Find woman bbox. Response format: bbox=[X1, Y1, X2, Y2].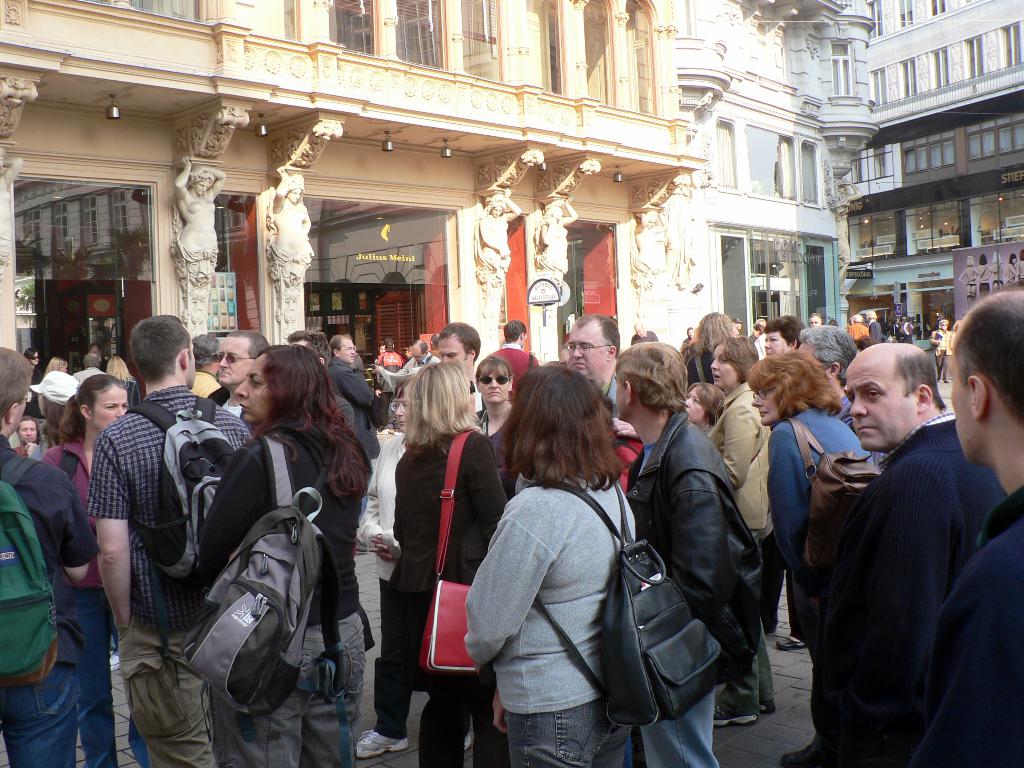
bbox=[268, 168, 315, 284].
